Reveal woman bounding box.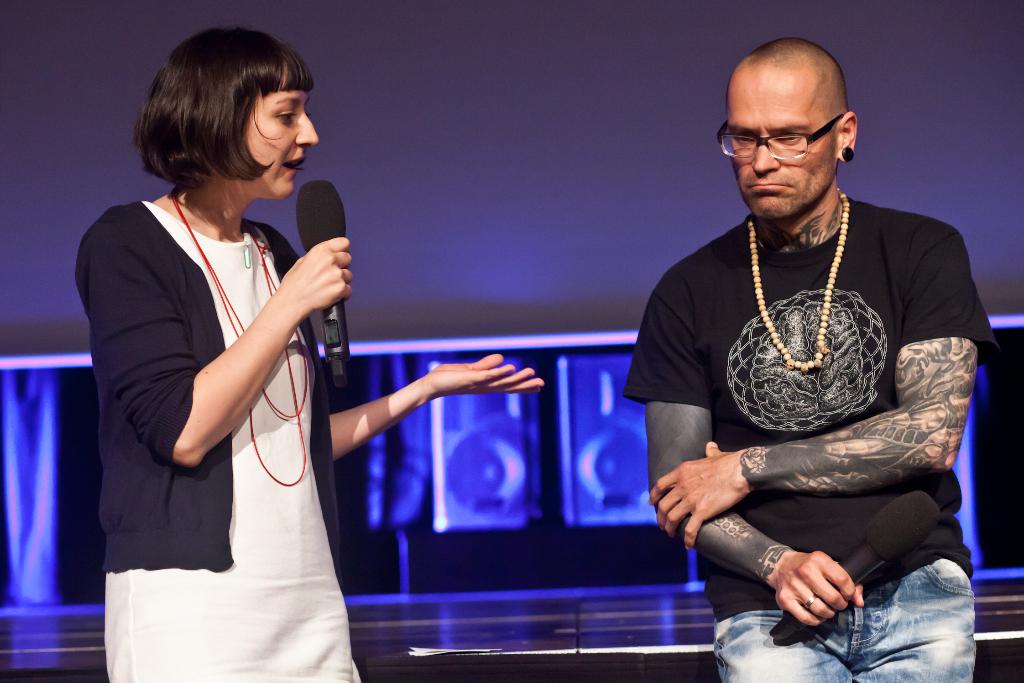
Revealed: bbox(74, 23, 544, 682).
